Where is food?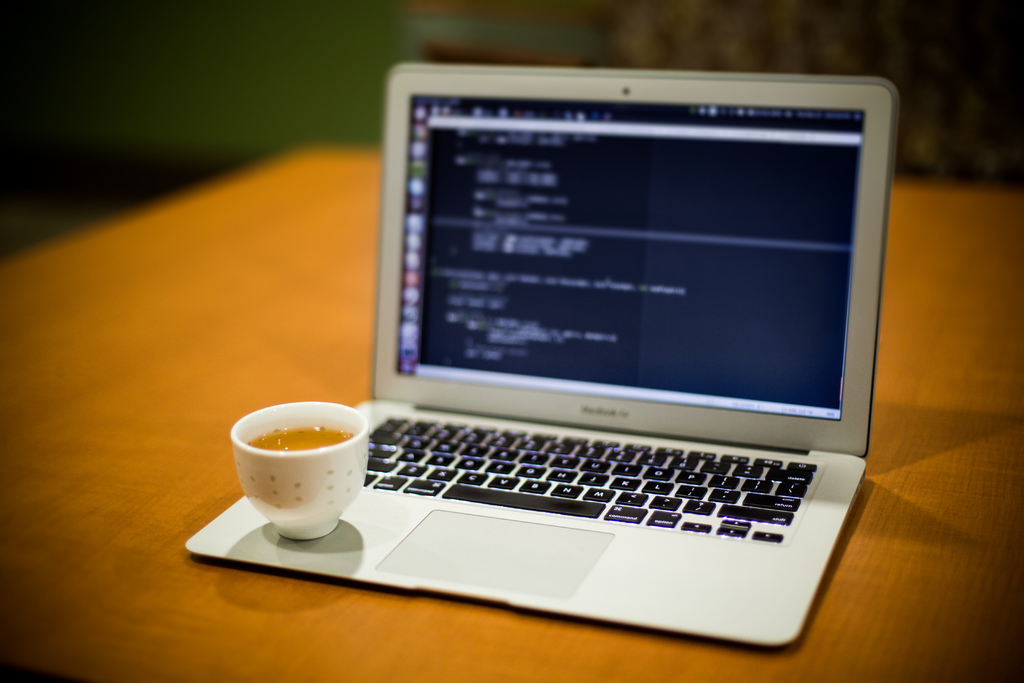
bbox(243, 424, 348, 460).
